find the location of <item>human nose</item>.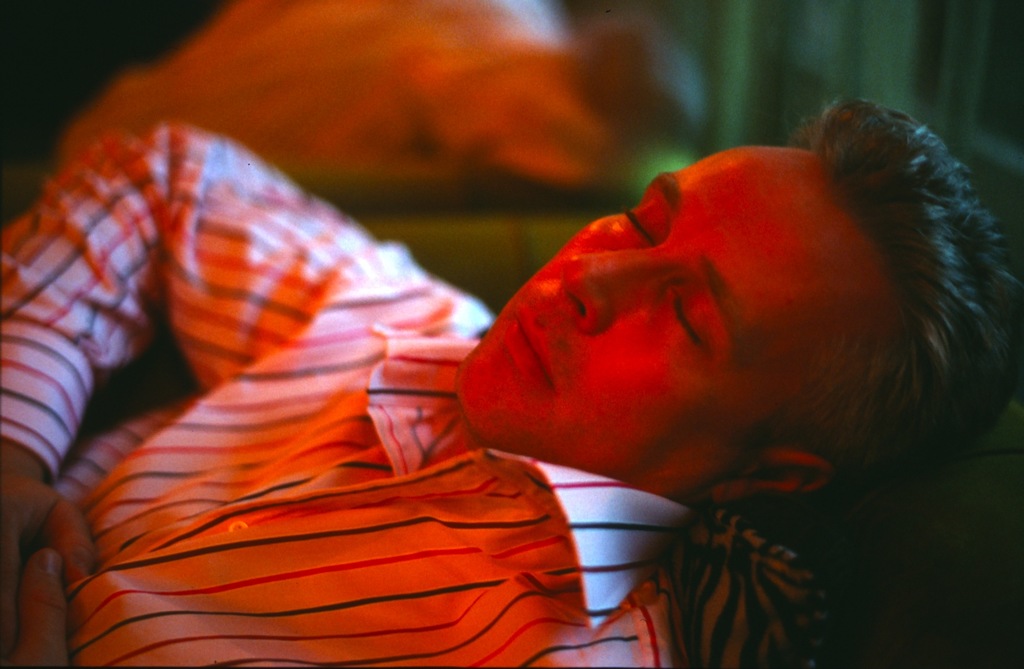
Location: bbox=(560, 253, 663, 336).
